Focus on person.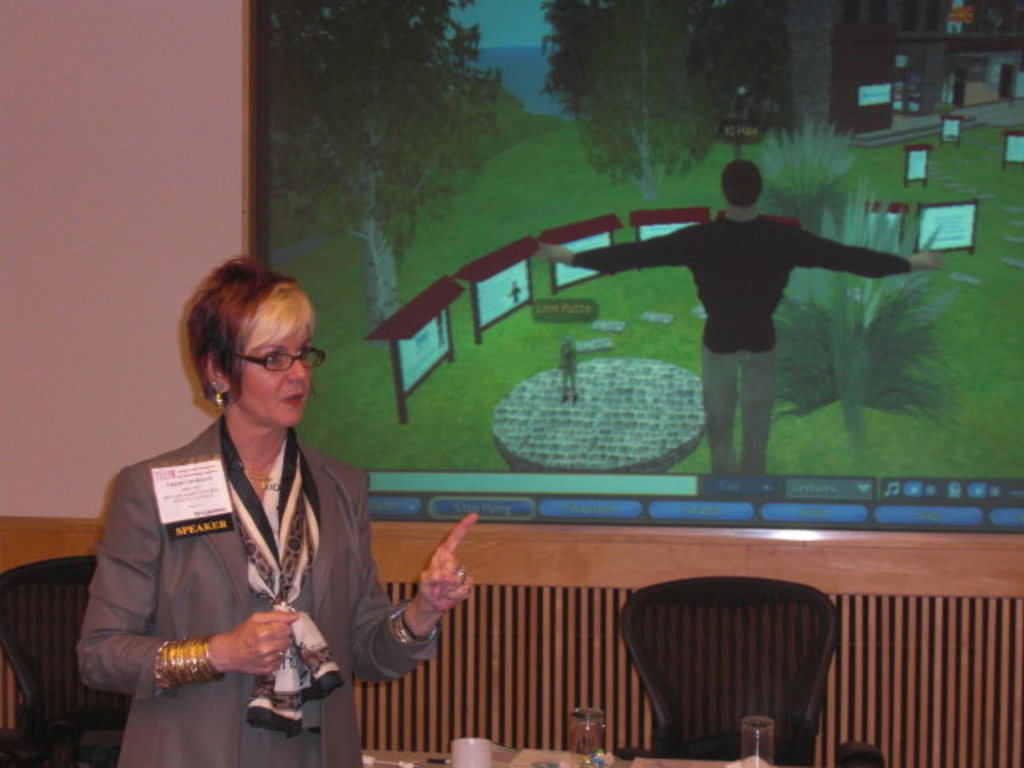
Focused at {"x1": 80, "y1": 254, "x2": 477, "y2": 766}.
